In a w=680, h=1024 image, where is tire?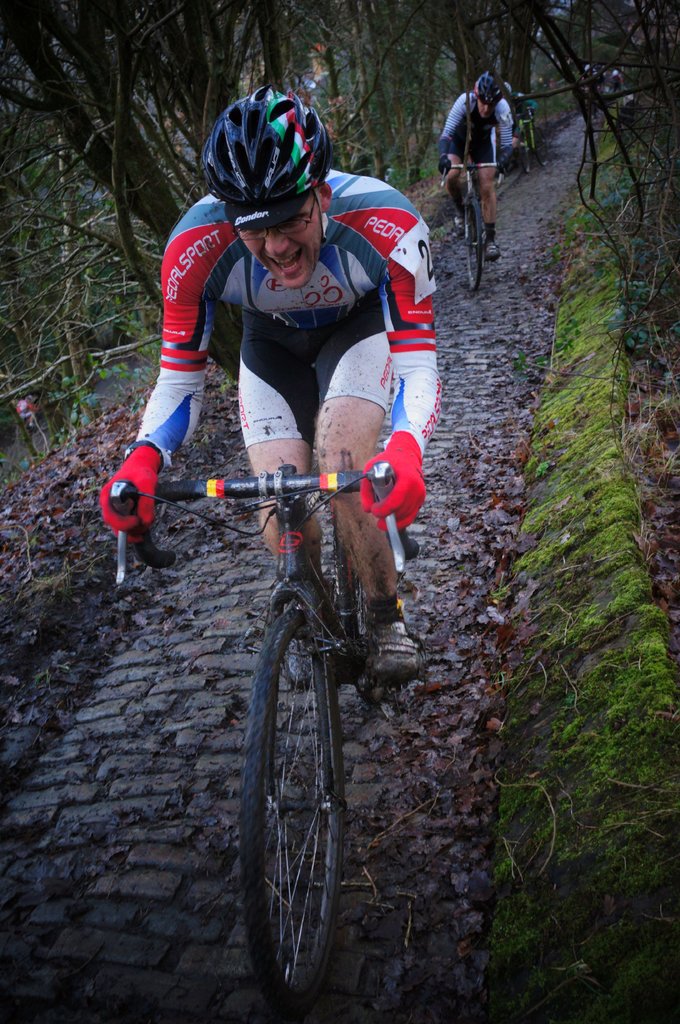
{"x1": 235, "y1": 603, "x2": 352, "y2": 1016}.
